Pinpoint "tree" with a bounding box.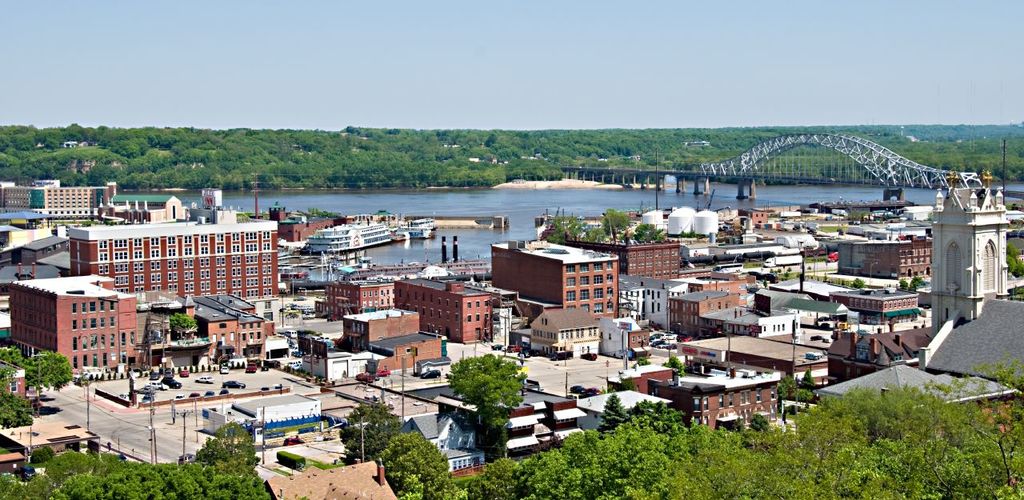
locate(37, 450, 102, 474).
